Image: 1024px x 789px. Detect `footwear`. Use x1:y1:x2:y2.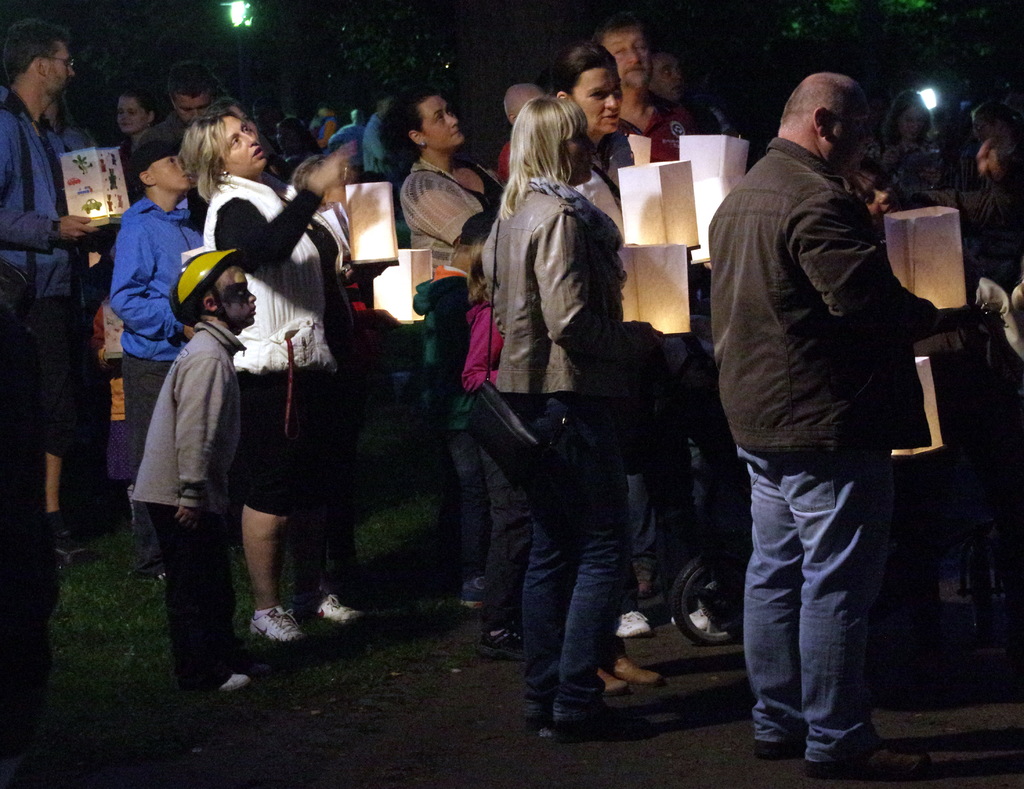
599:667:628:693.
